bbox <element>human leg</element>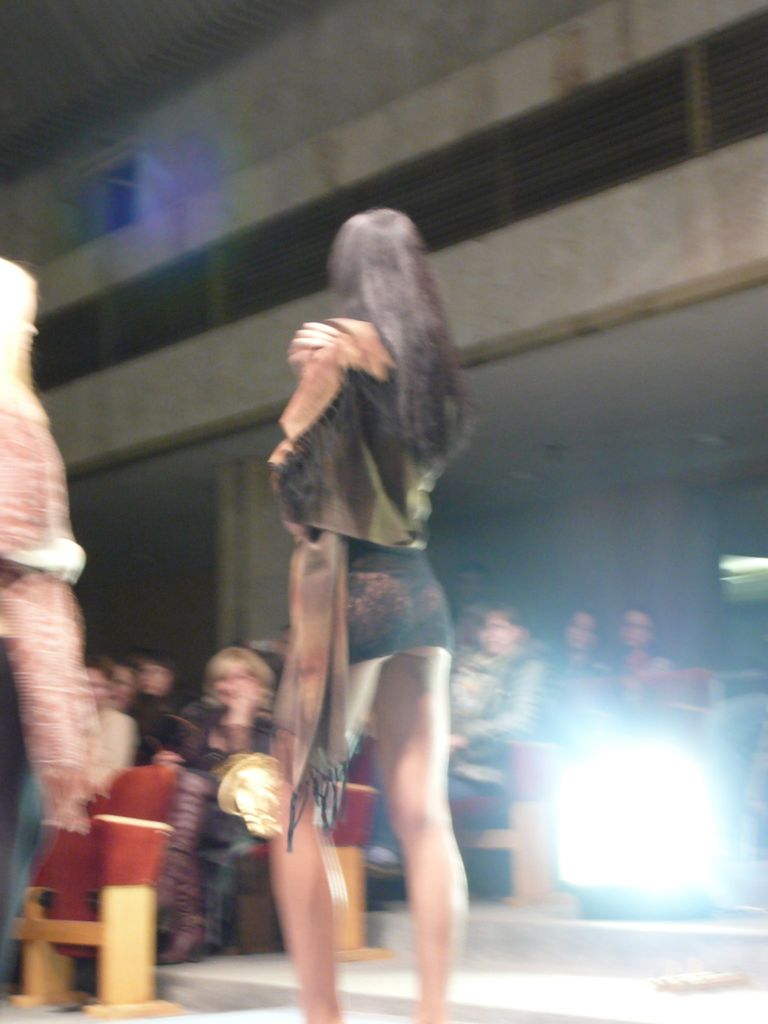
left=216, top=676, right=257, bottom=724
